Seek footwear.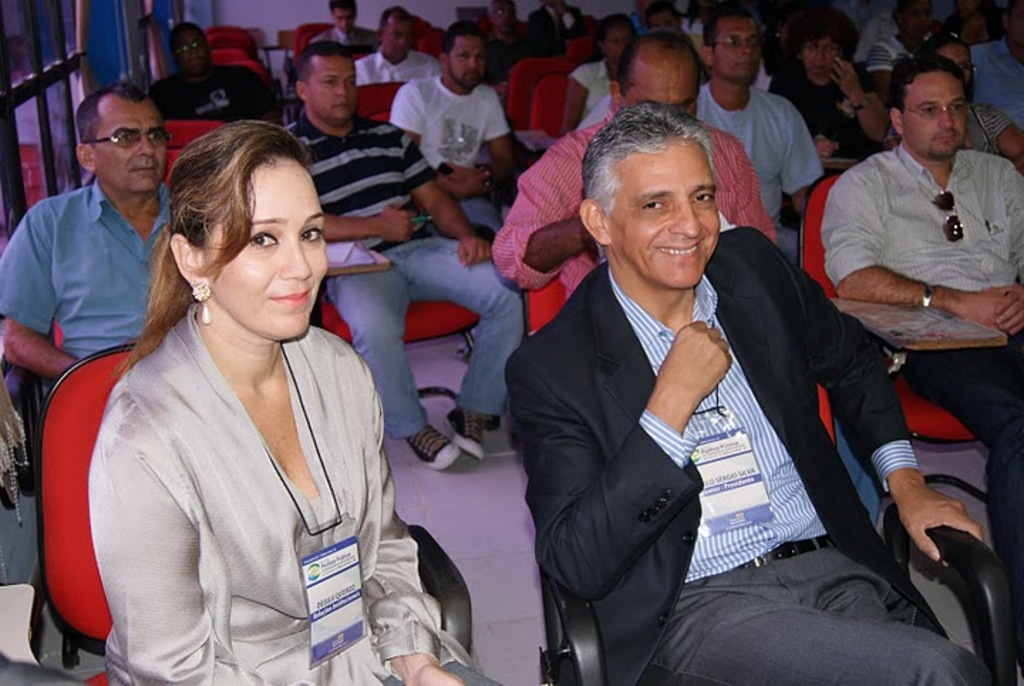
(445, 411, 485, 463).
